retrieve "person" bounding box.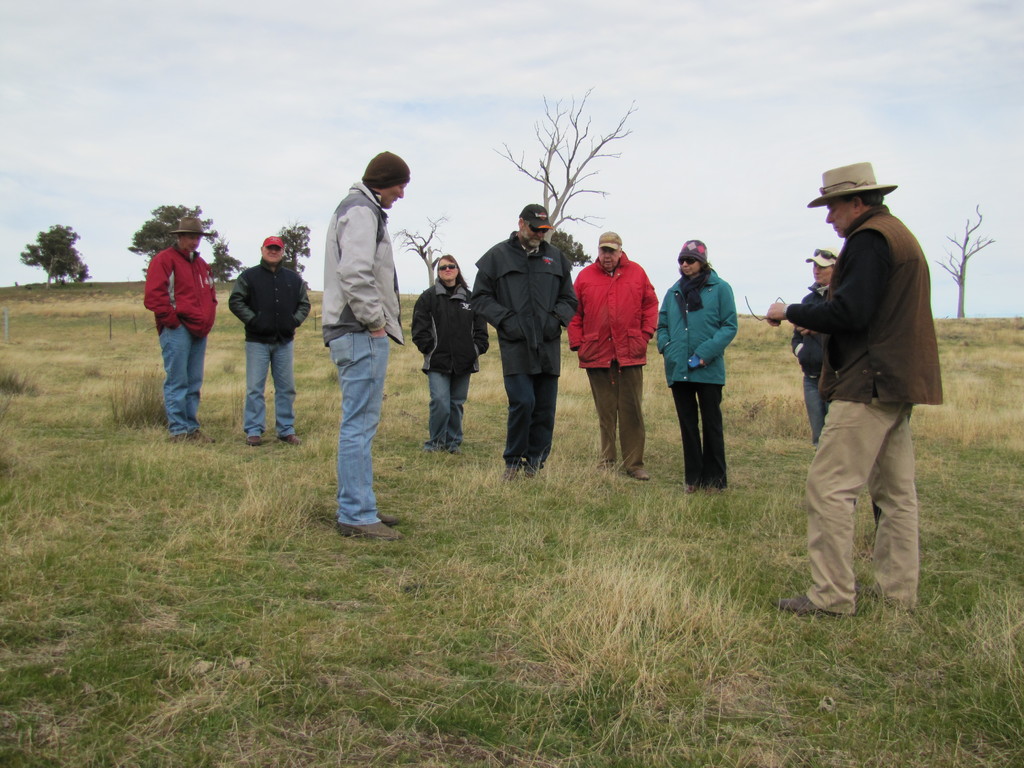
Bounding box: box(774, 159, 922, 618).
